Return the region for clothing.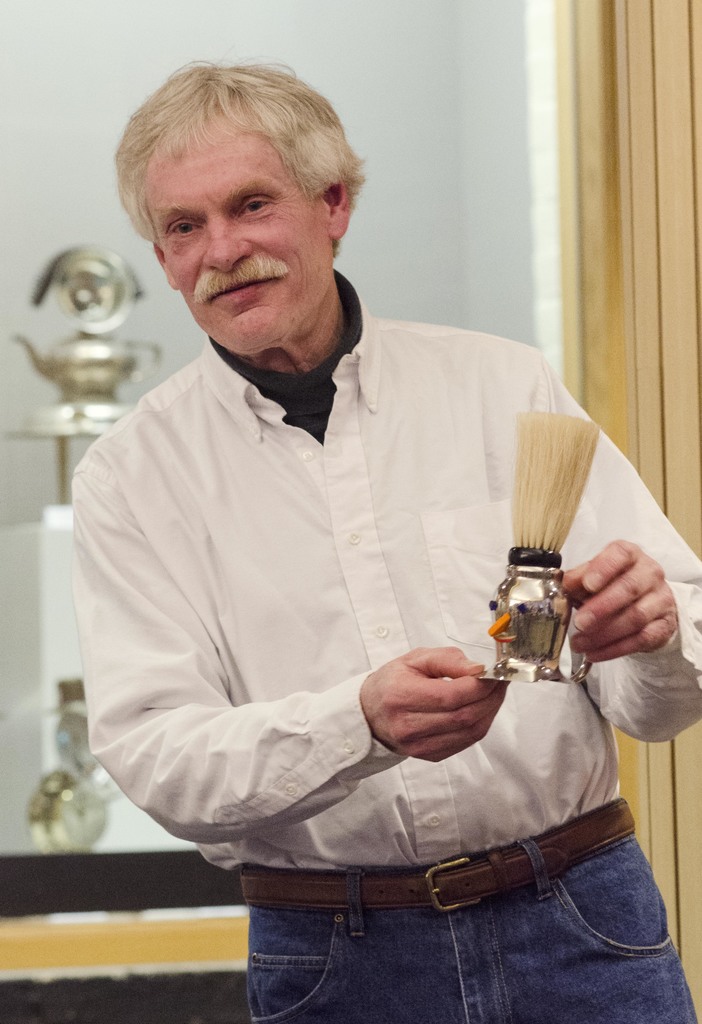
left=81, top=258, right=701, bottom=1022.
